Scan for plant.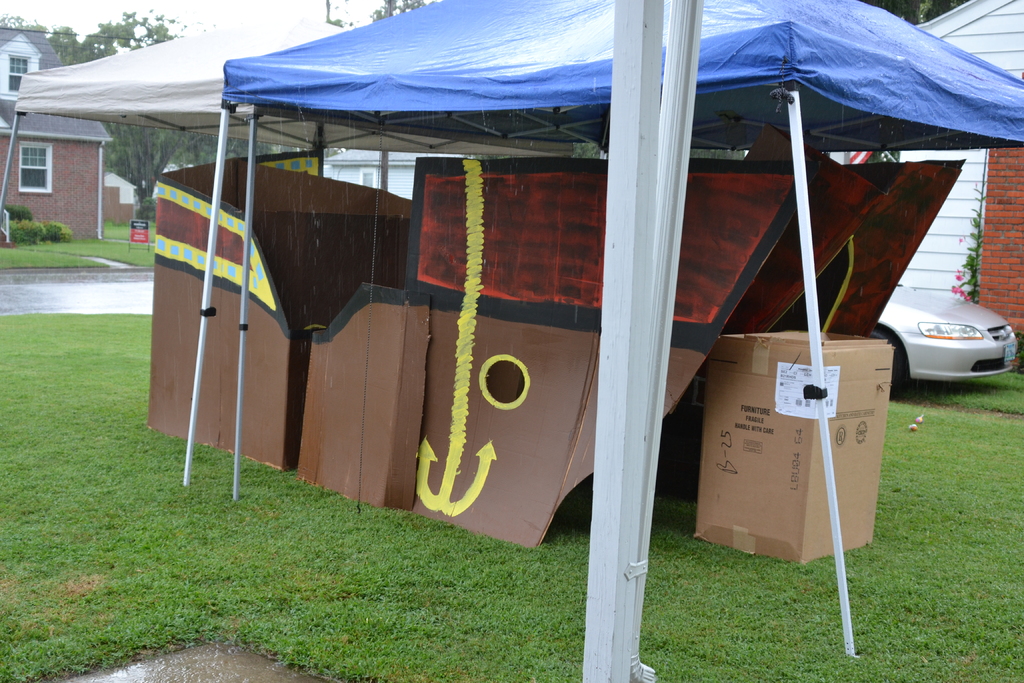
Scan result: 43 218 74 242.
